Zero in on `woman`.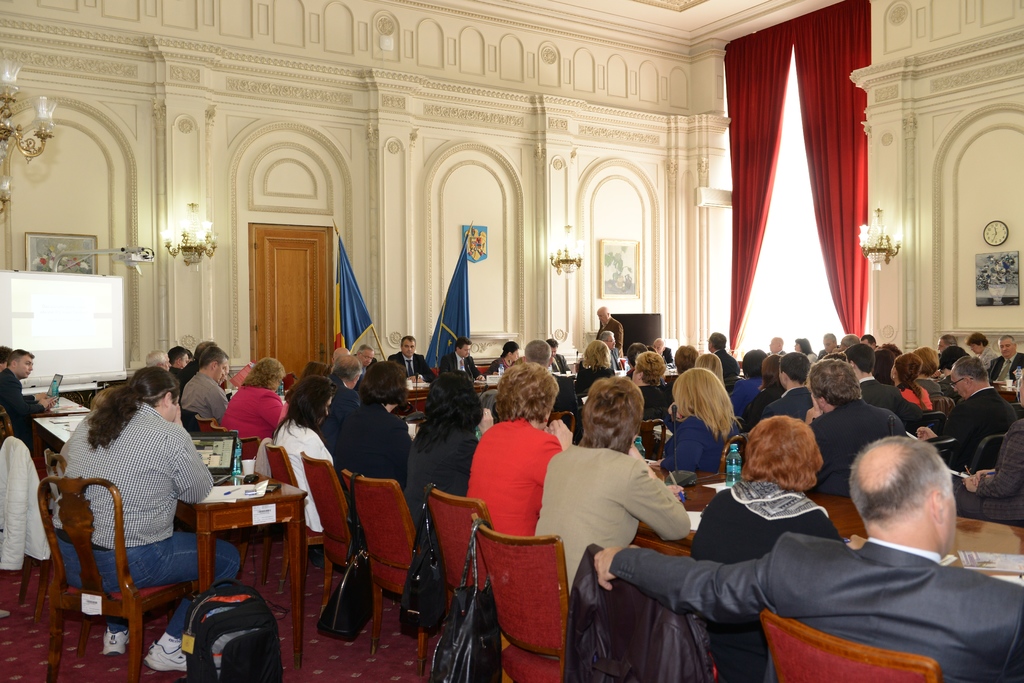
Zeroed in: locate(268, 376, 337, 535).
